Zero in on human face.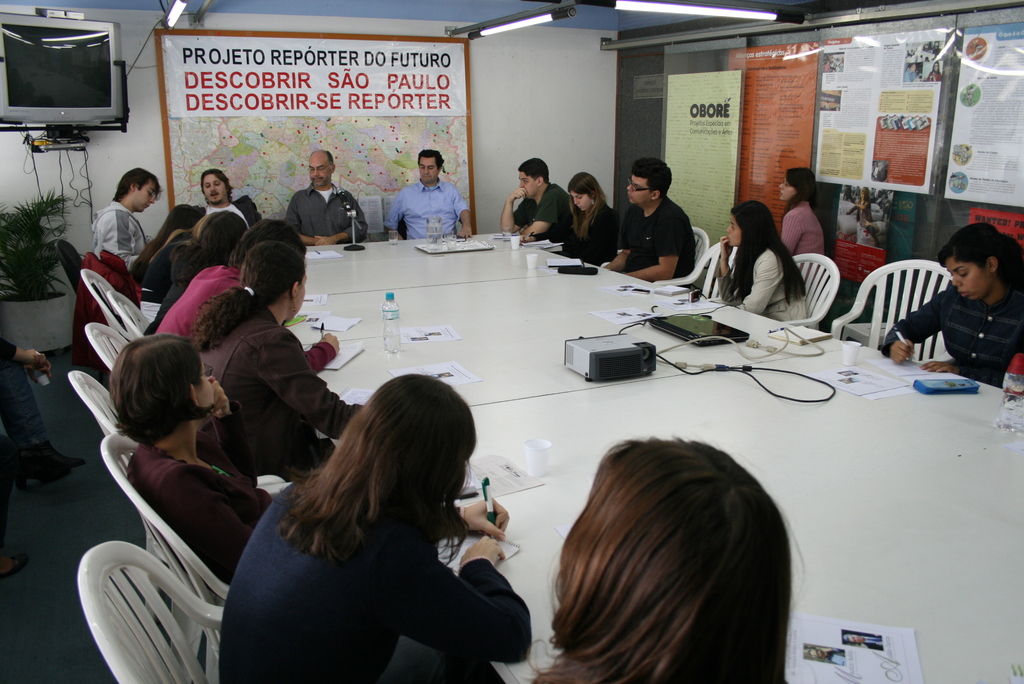
Zeroed in: Rect(132, 179, 159, 211).
